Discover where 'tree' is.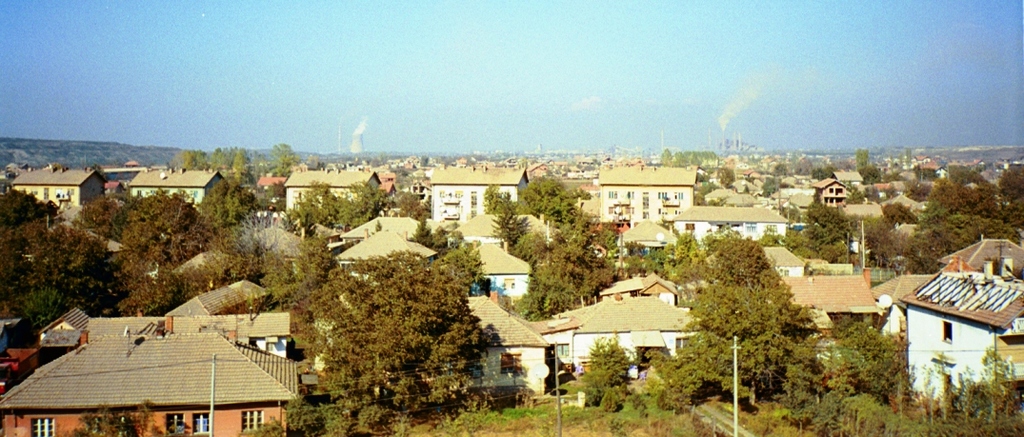
Discovered at 655/225/820/396.
